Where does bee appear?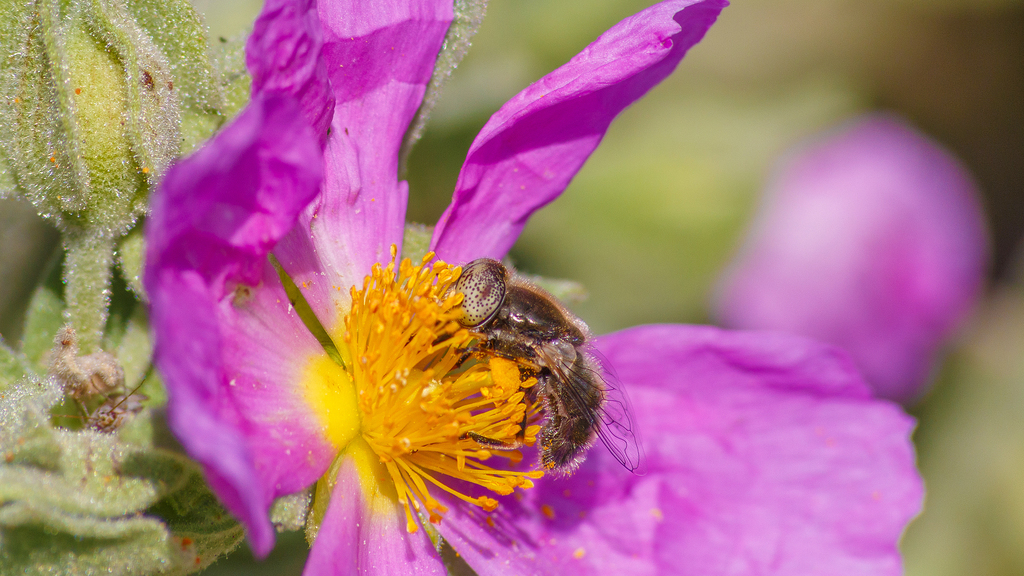
Appears at <region>422, 230, 635, 502</region>.
